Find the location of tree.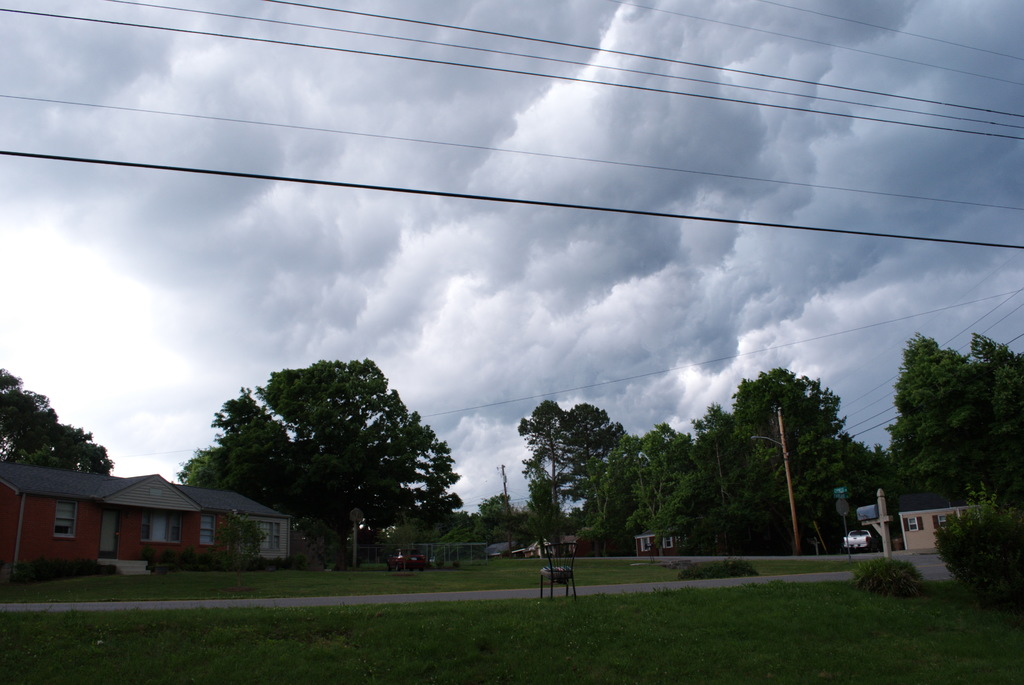
Location: {"x1": 831, "y1": 429, "x2": 897, "y2": 552}.
